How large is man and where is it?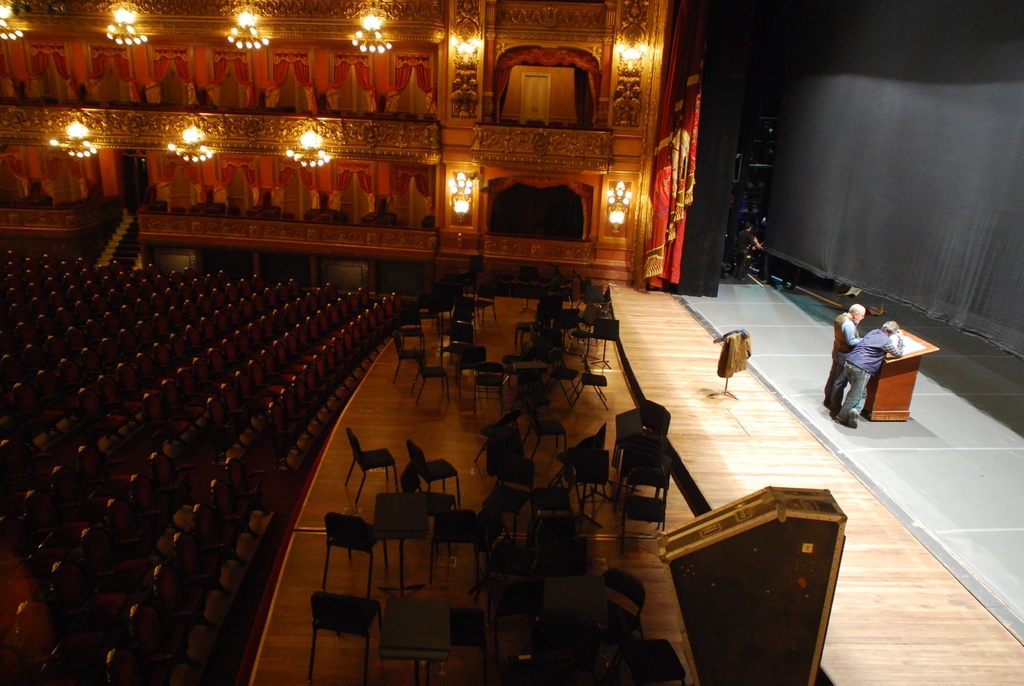
Bounding box: <box>822,303,865,409</box>.
